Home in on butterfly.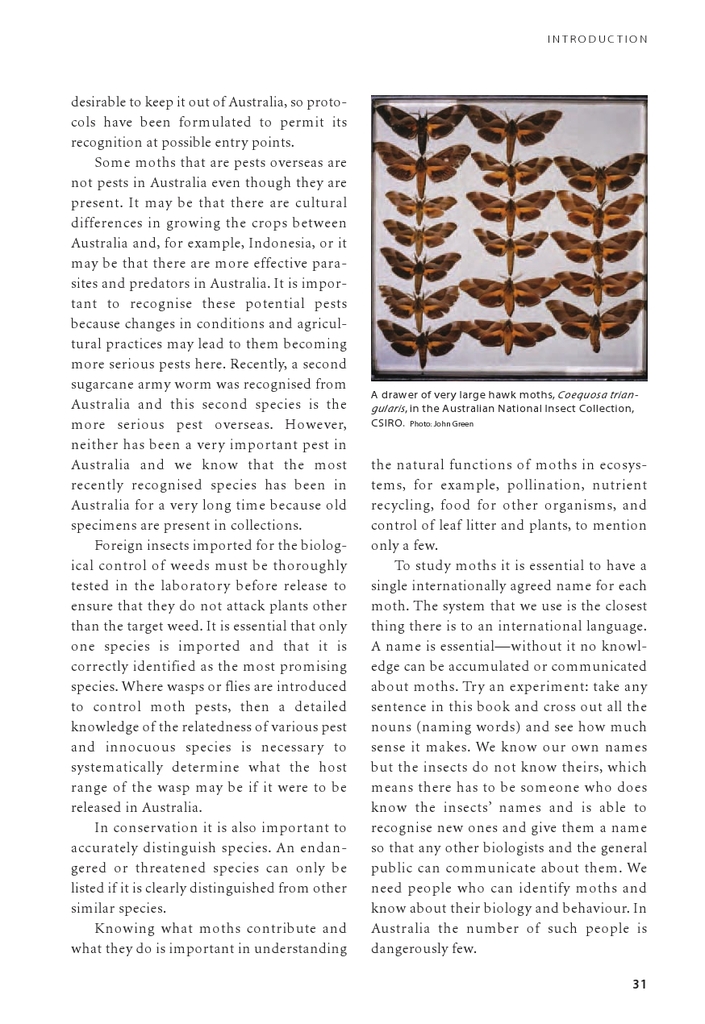
Homed in at [x1=468, y1=104, x2=566, y2=164].
